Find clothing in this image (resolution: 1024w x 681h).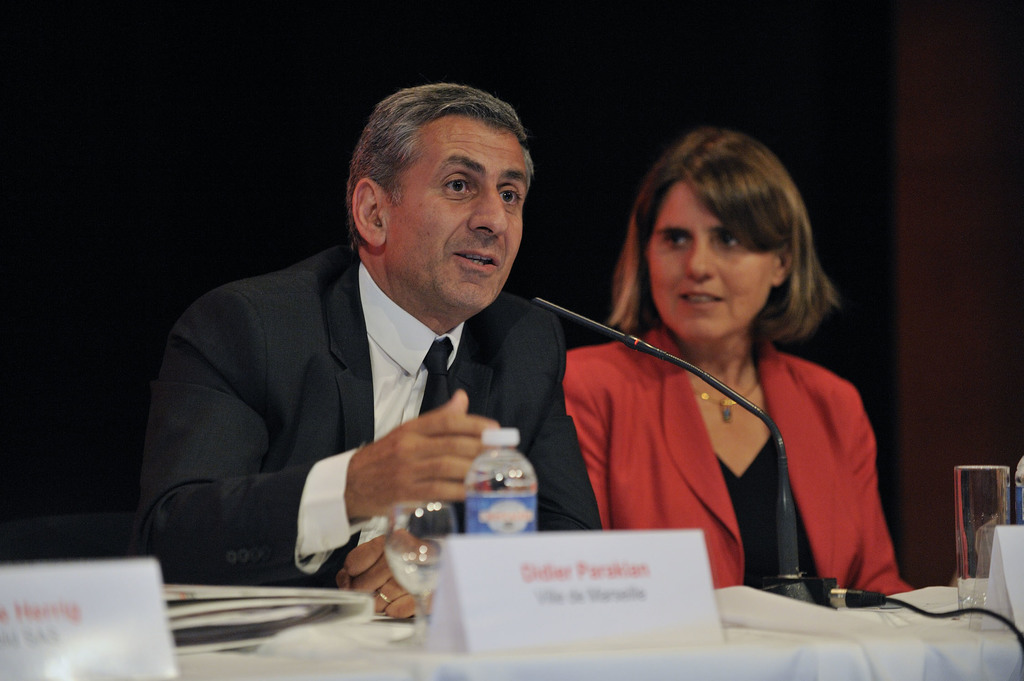
[557, 289, 918, 600].
